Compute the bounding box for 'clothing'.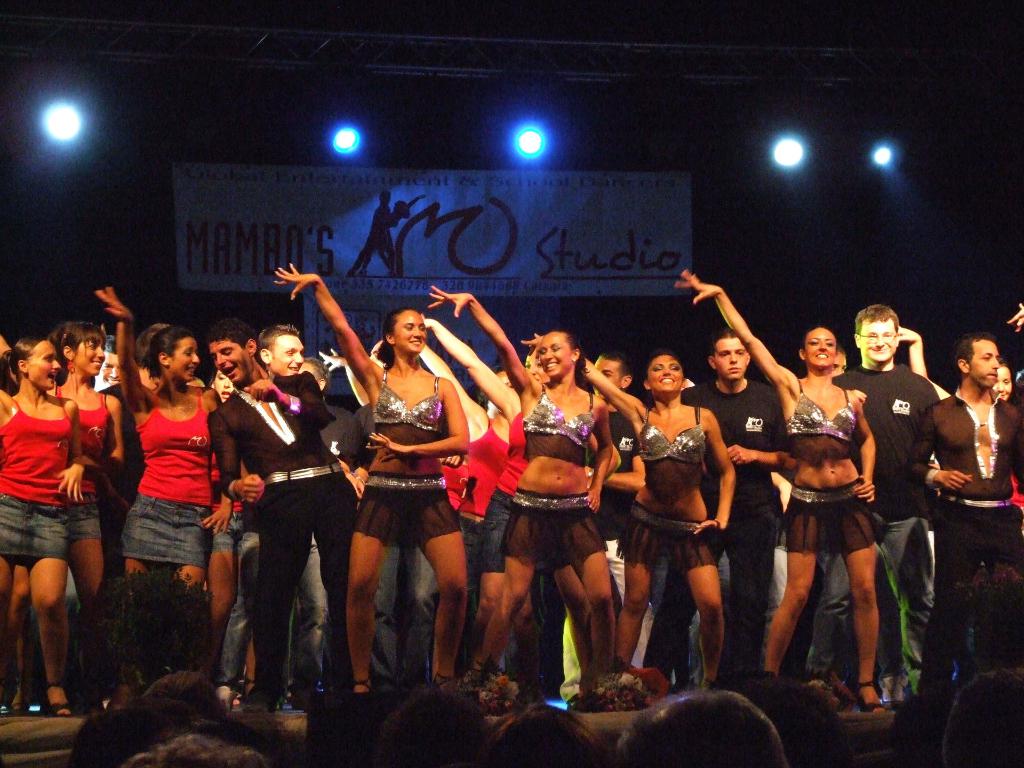
x1=906, y1=383, x2=1017, y2=701.
